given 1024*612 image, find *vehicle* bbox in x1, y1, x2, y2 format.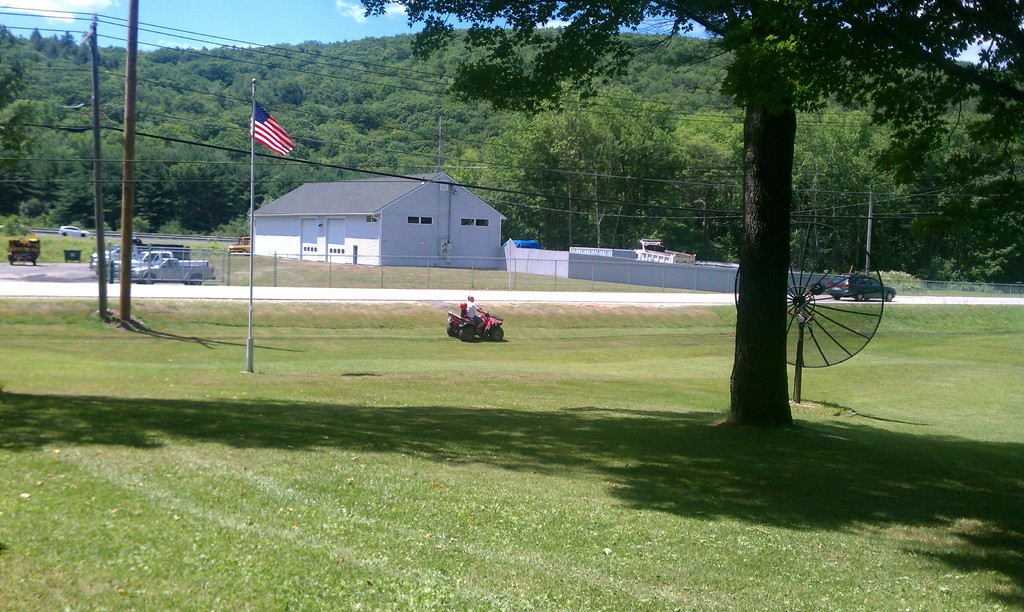
225, 235, 252, 256.
